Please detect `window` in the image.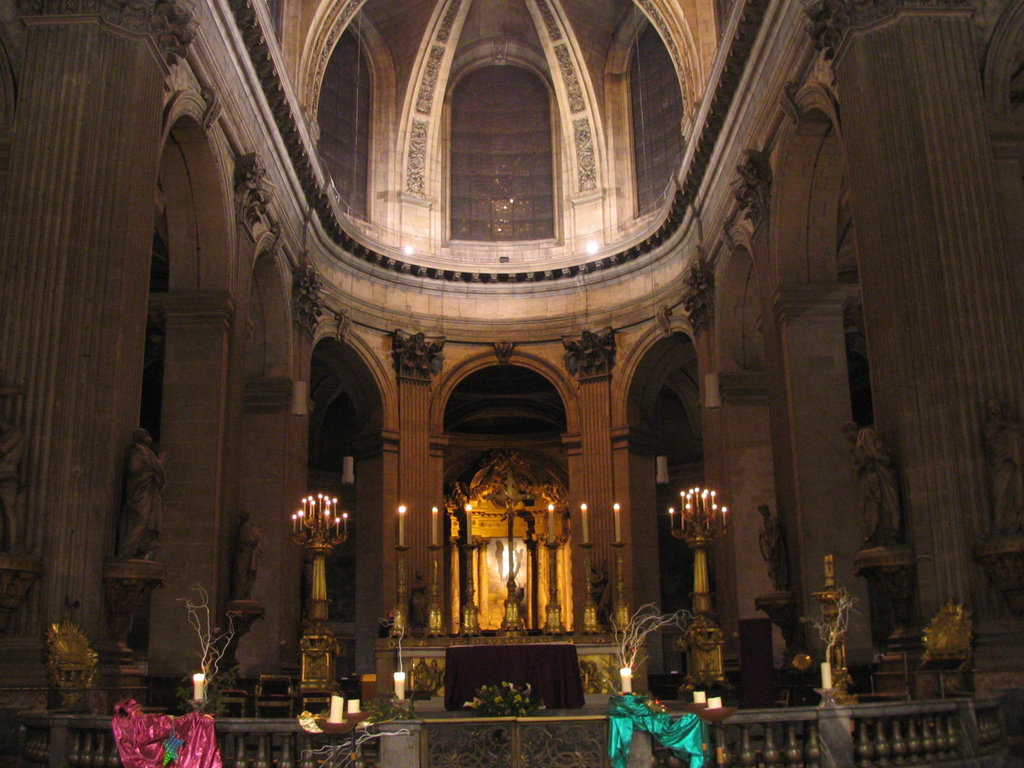
609, 4, 685, 225.
